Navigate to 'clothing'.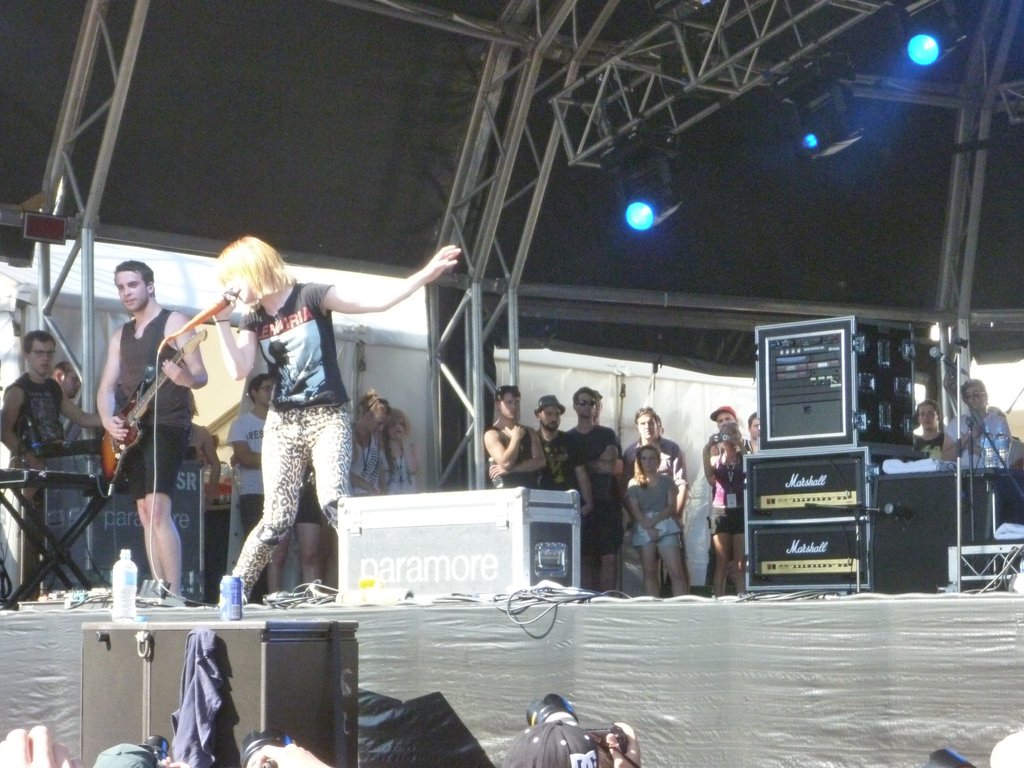
Navigation target: x1=948 y1=406 x2=1014 y2=468.
